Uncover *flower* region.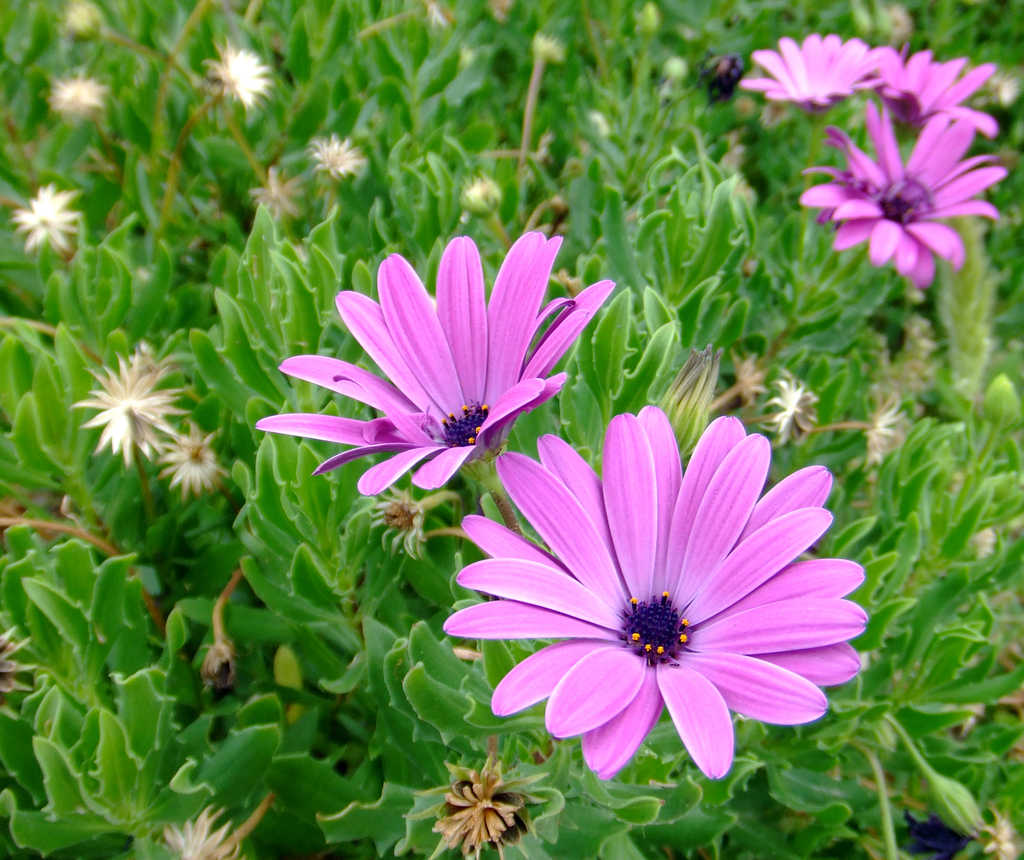
Uncovered: detection(742, 34, 886, 116).
